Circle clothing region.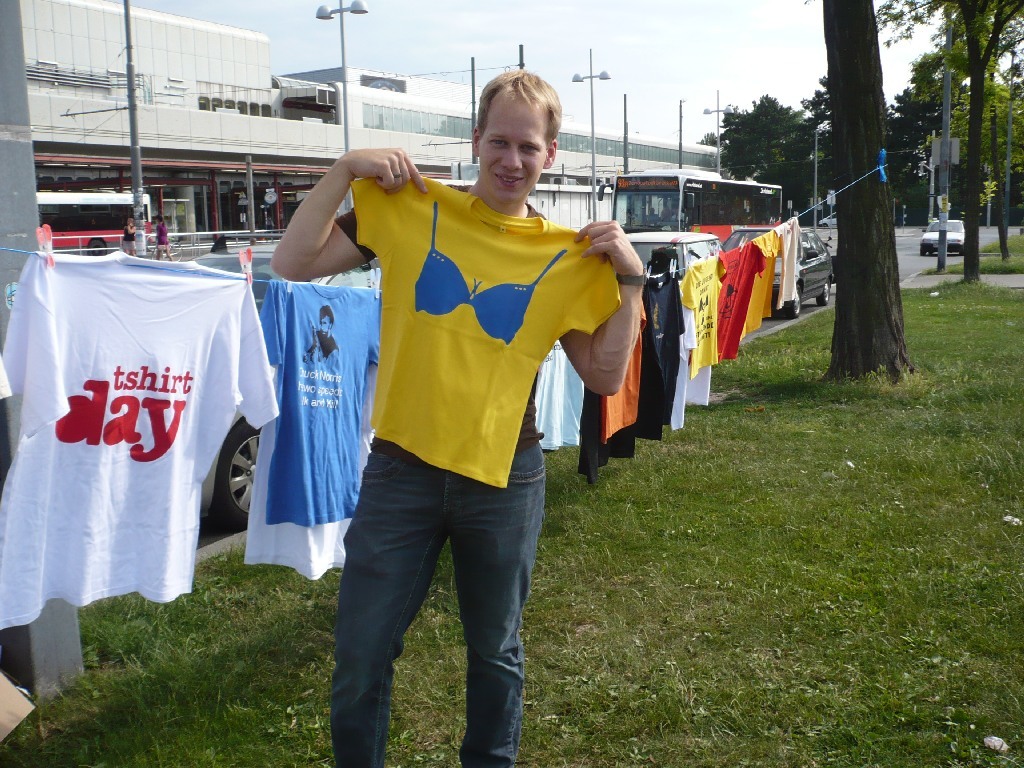
Region: (x1=297, y1=117, x2=603, y2=720).
